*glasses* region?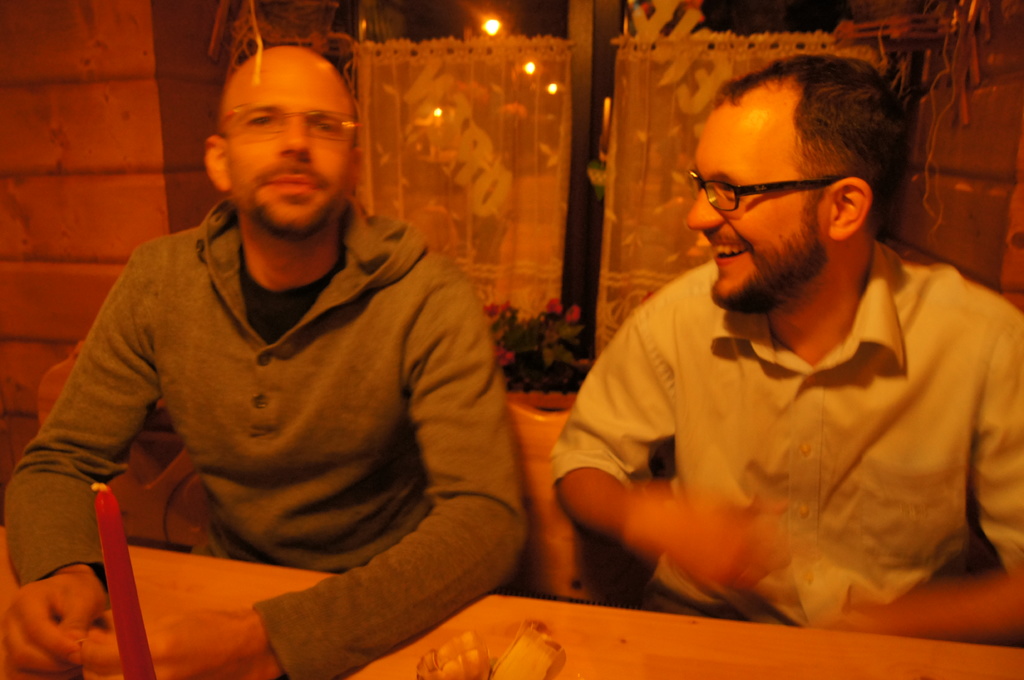
rect(217, 101, 357, 141)
